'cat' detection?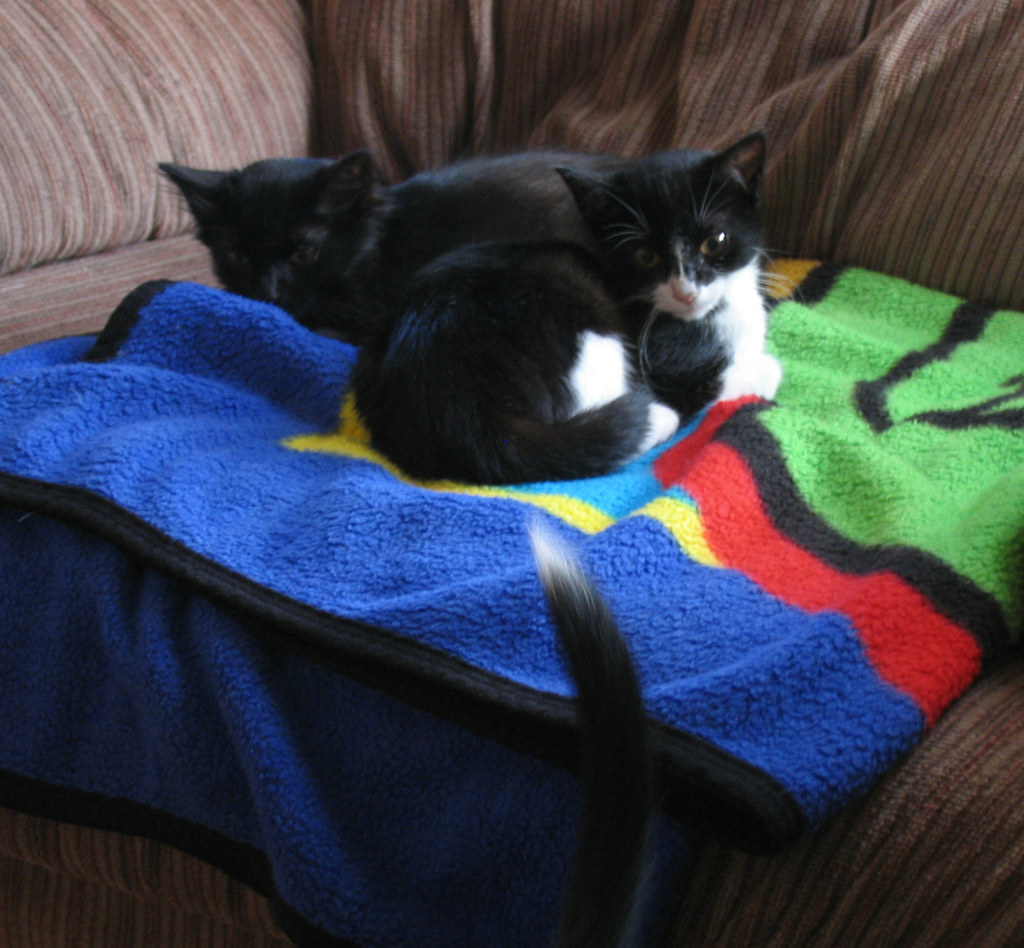
select_region(148, 147, 614, 337)
